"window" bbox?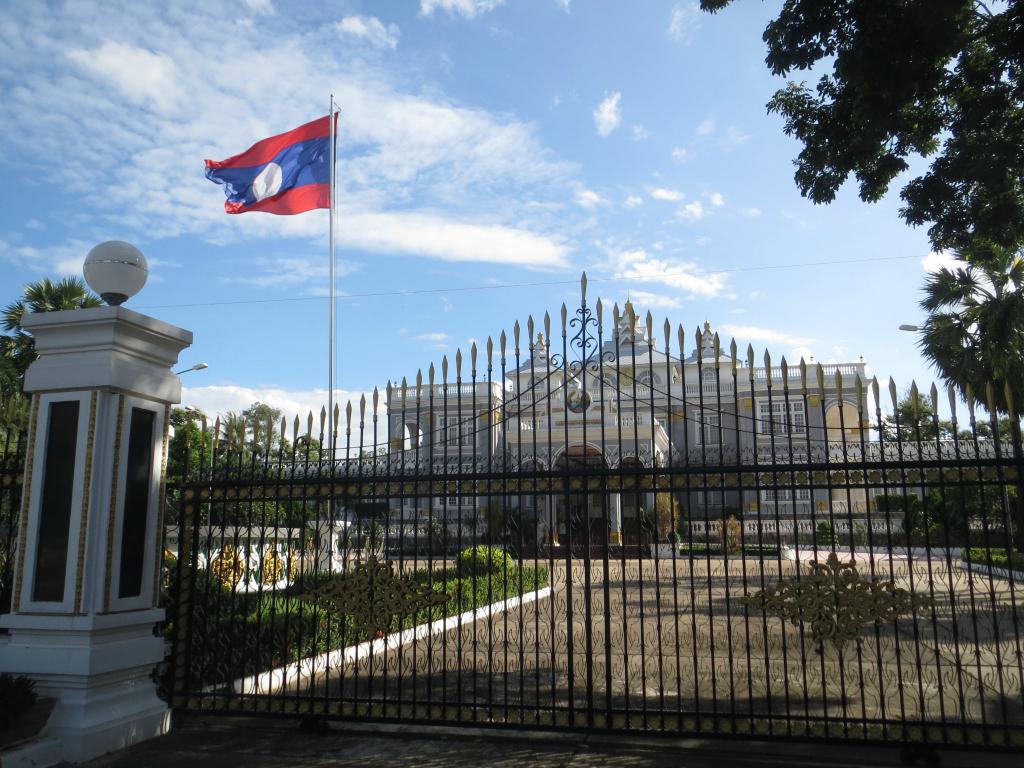
left=755, top=394, right=807, bottom=443
